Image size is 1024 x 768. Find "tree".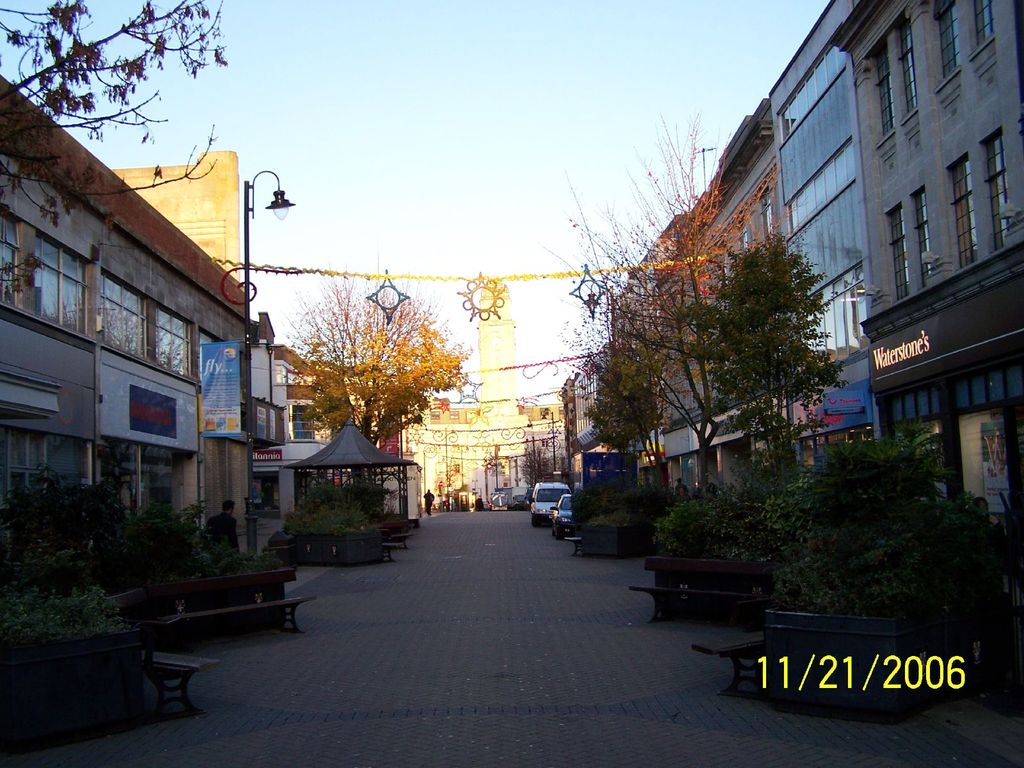
BBox(691, 216, 856, 488).
